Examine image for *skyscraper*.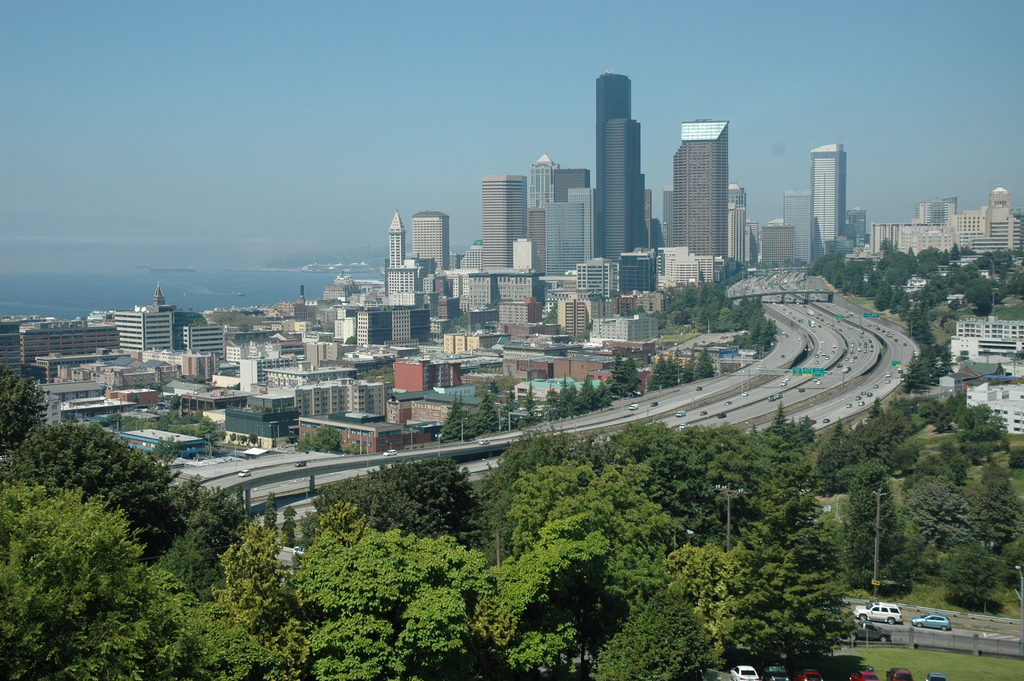
Examination result: select_region(756, 212, 794, 263).
